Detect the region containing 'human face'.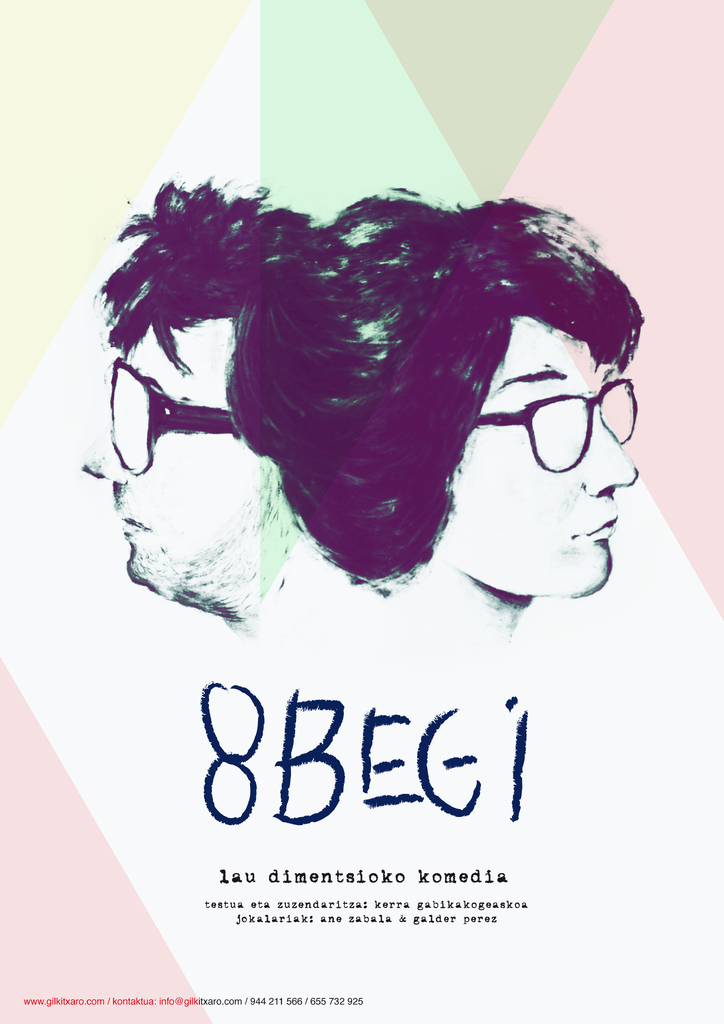
Rect(421, 317, 640, 606).
